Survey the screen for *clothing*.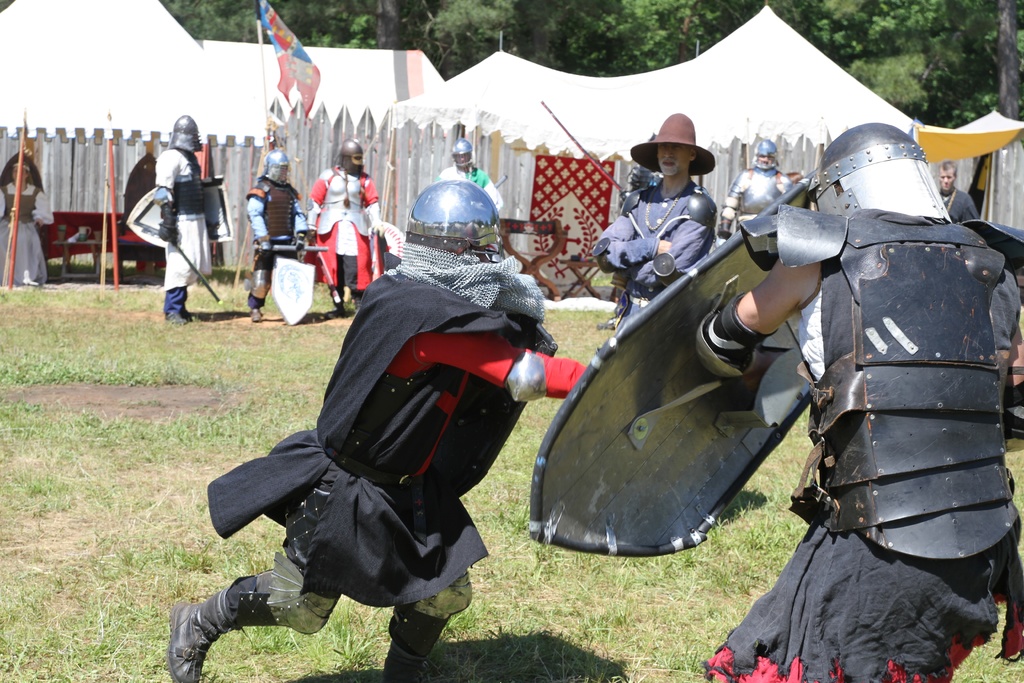
Survey found: bbox=(430, 169, 502, 210).
